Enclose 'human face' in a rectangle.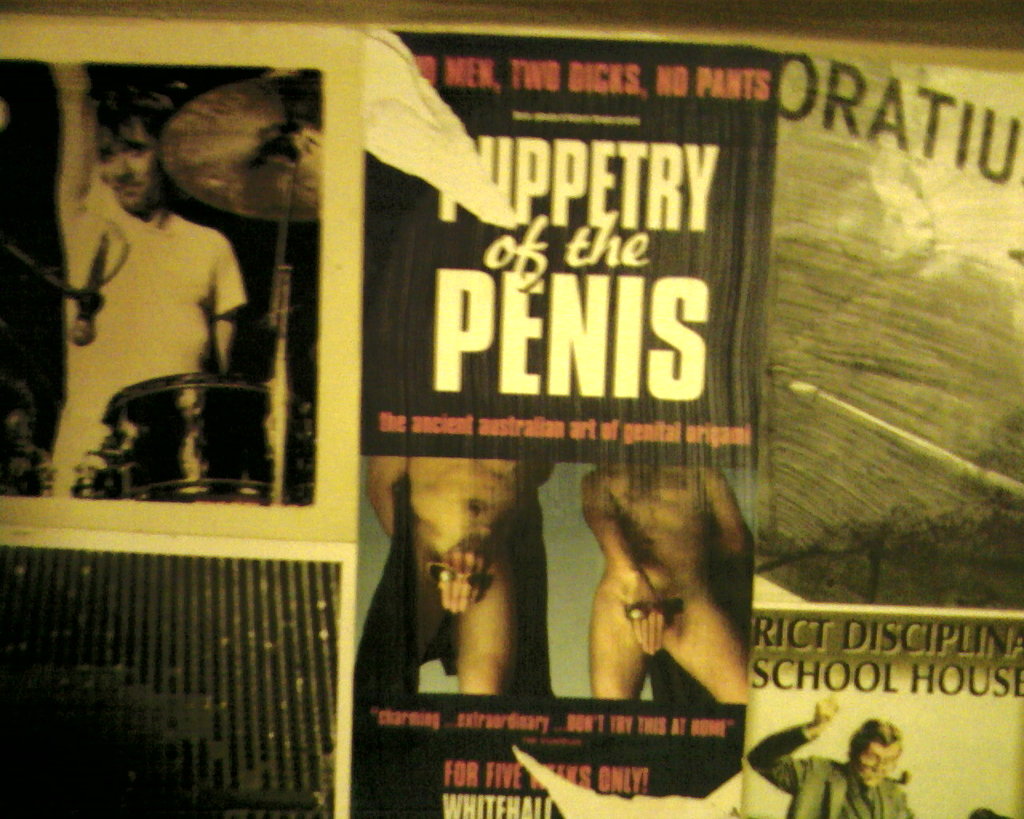
left=856, top=743, right=900, bottom=784.
